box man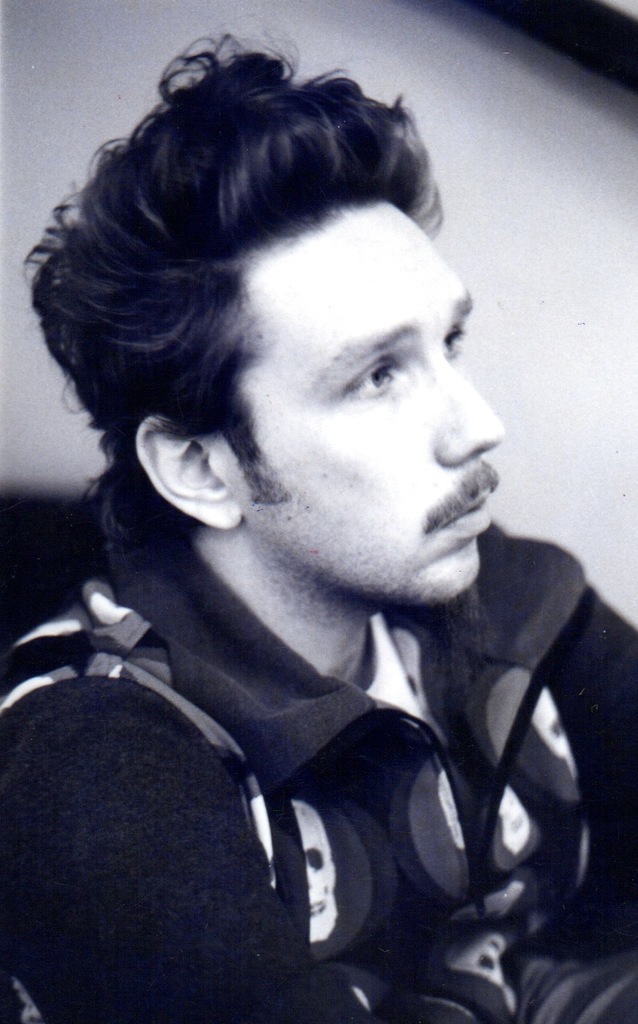
<bbox>14, 85, 629, 1023</bbox>
